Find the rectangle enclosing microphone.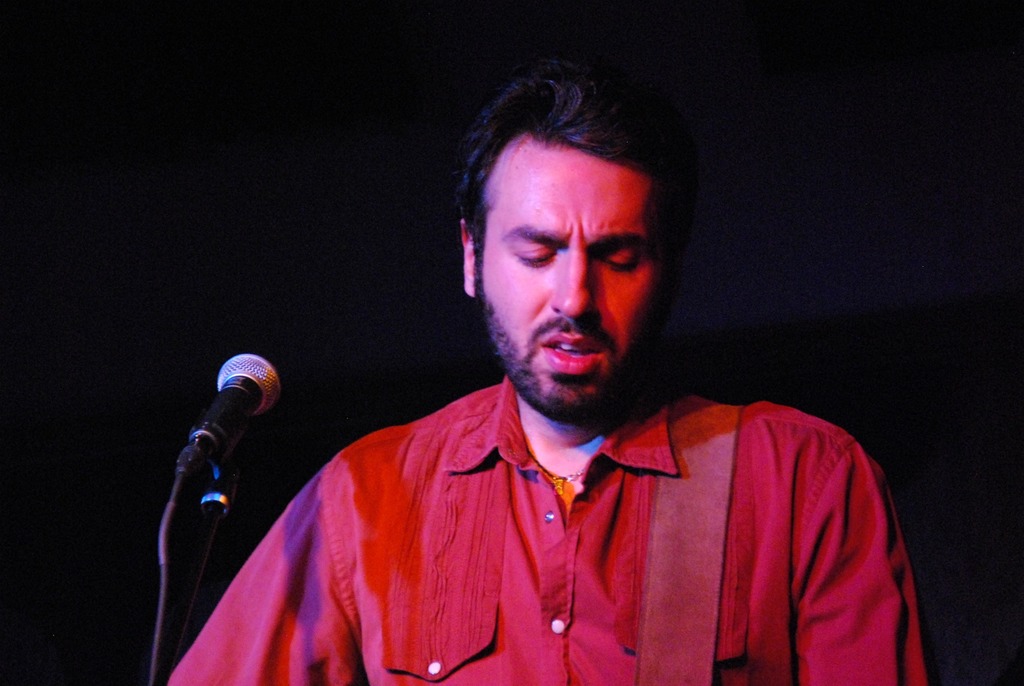
detection(156, 360, 281, 534).
